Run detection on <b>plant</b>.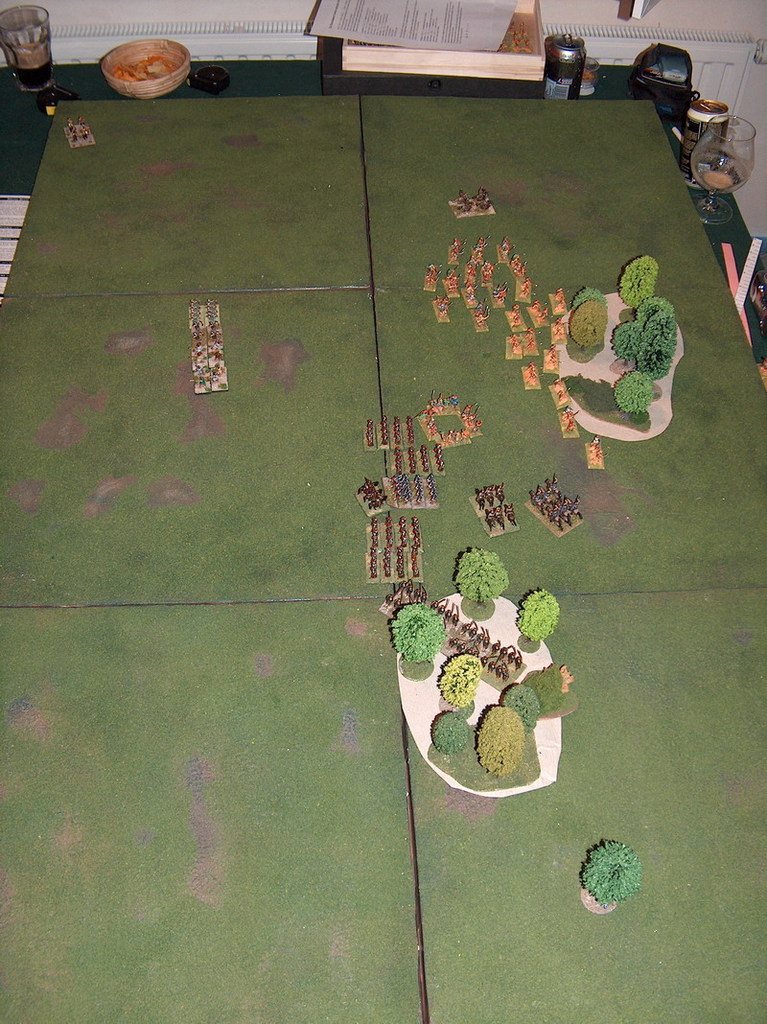
Result: crop(392, 600, 445, 662).
